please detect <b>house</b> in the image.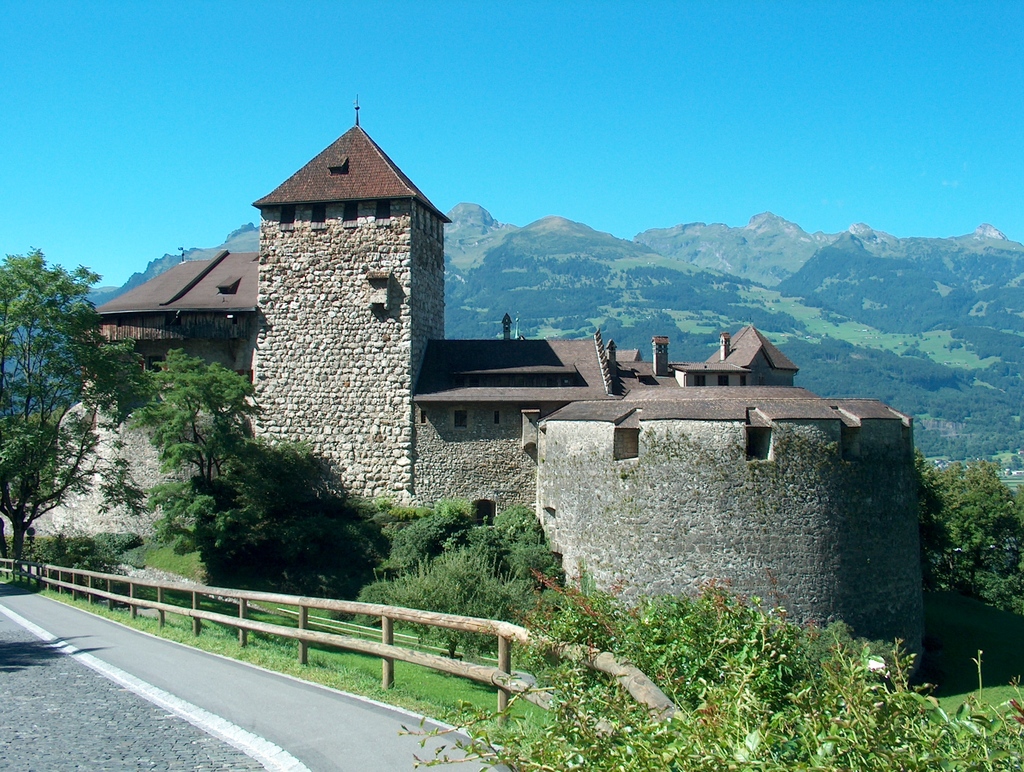
bbox(527, 386, 914, 652).
